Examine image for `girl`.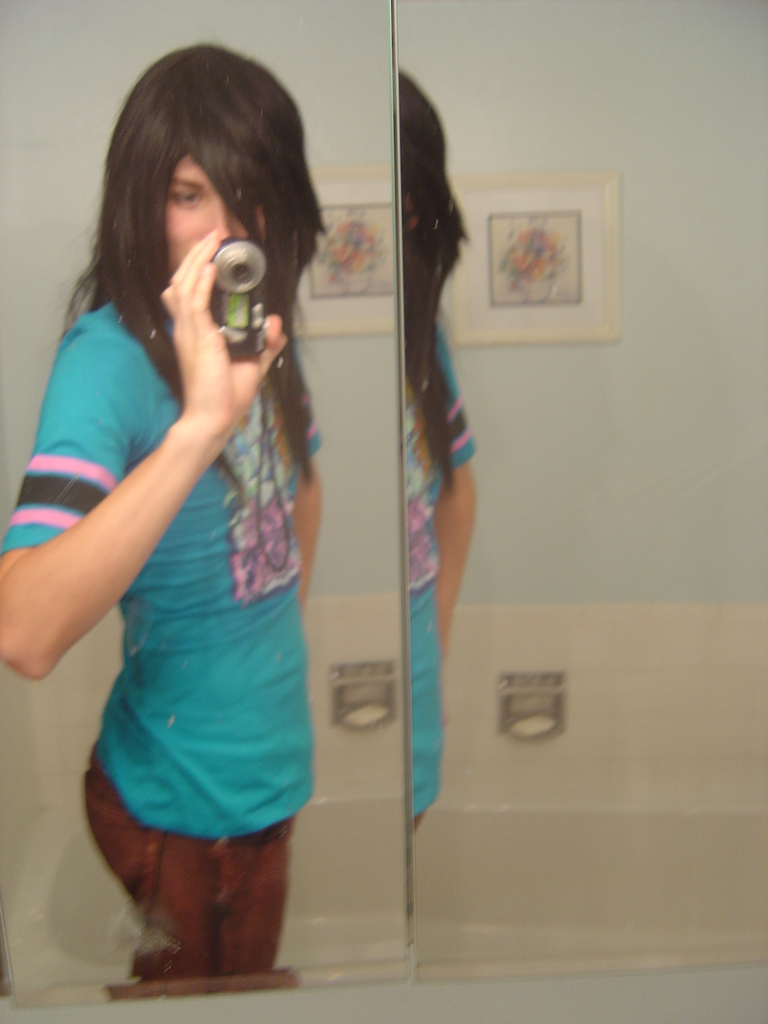
Examination result: (0, 37, 324, 980).
